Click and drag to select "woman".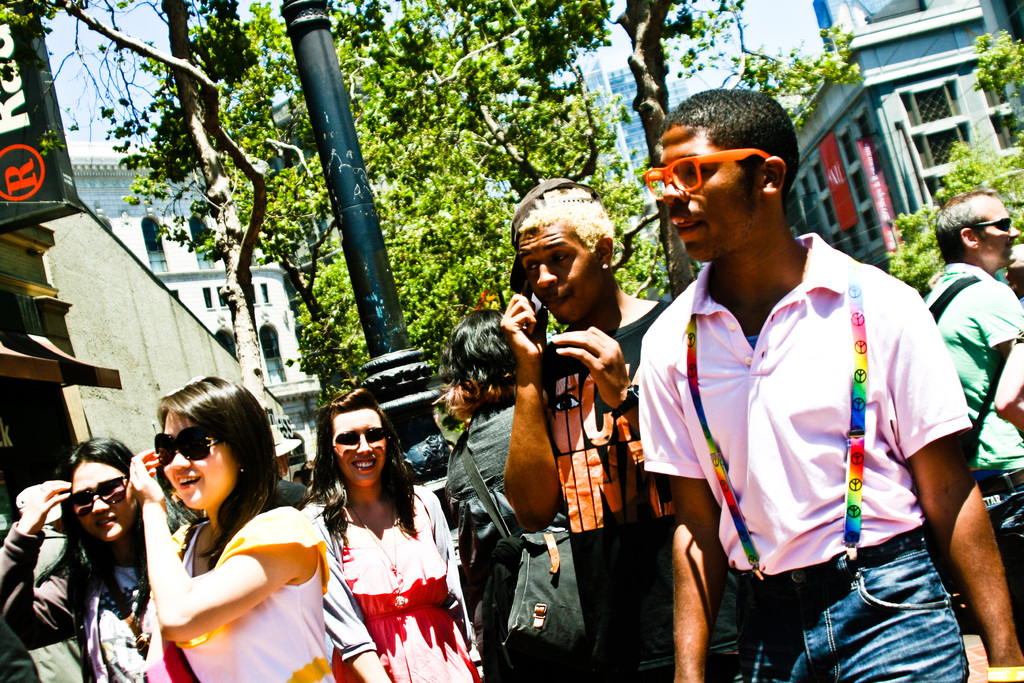
Selection: detection(436, 299, 621, 679).
